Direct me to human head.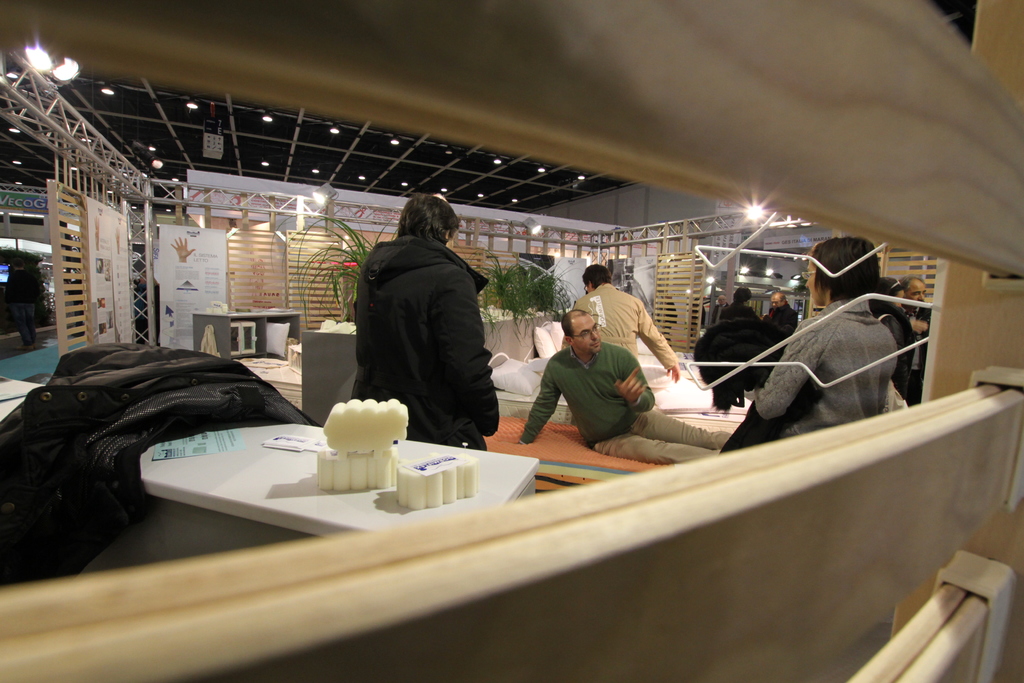
Direction: [769,291,786,309].
